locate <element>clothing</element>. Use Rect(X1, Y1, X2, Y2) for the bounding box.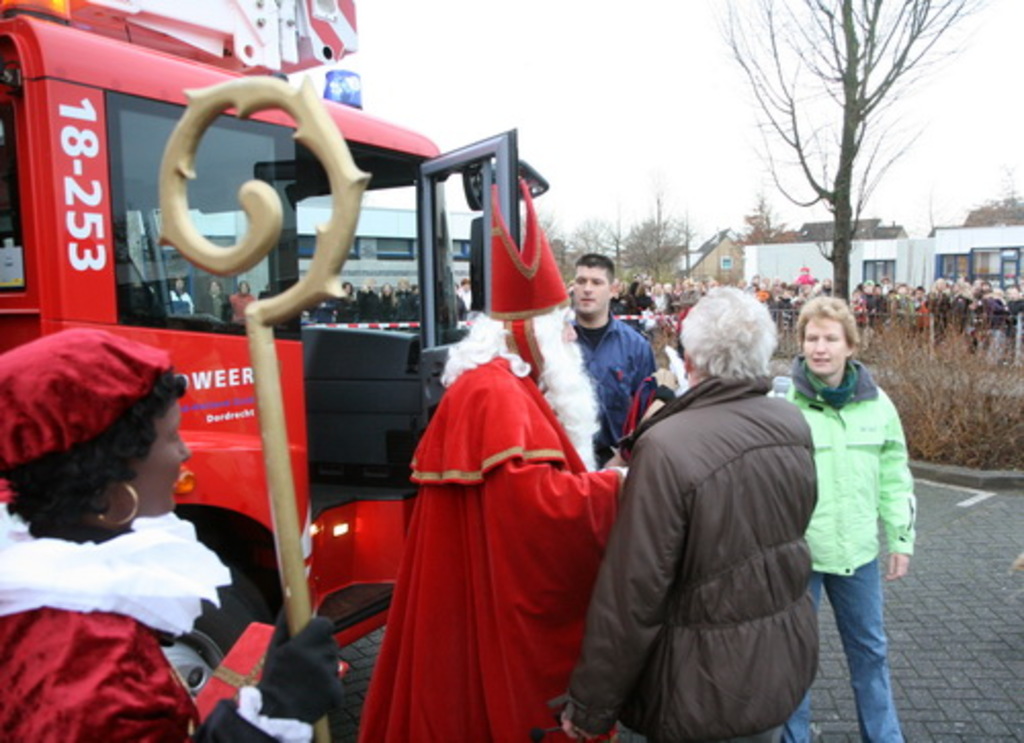
Rect(778, 360, 915, 741).
